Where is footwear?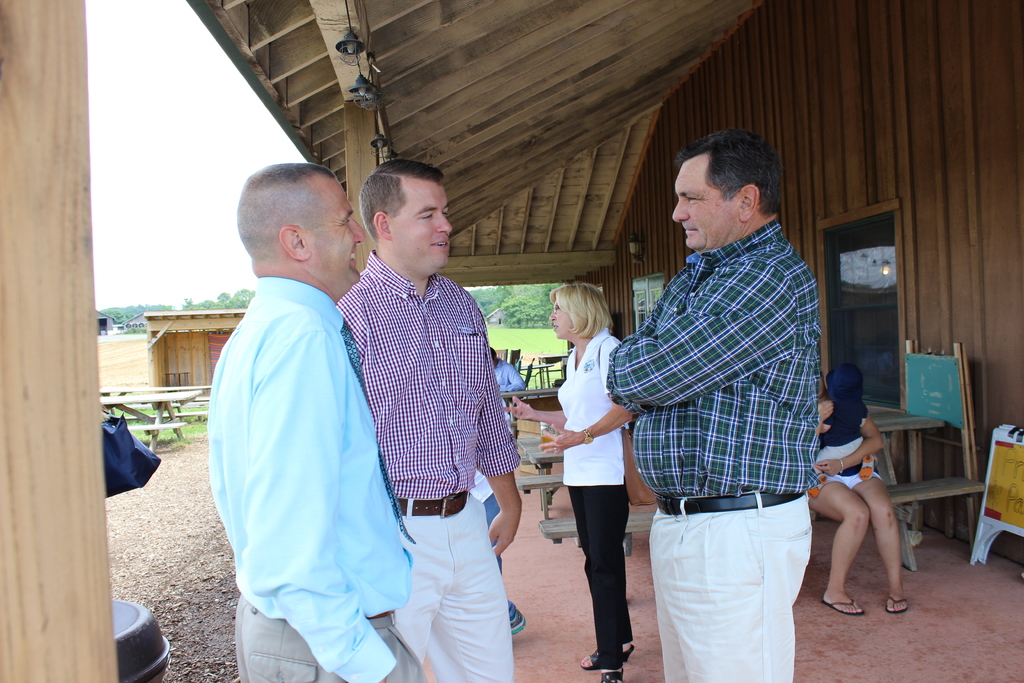
l=600, t=667, r=623, b=682.
